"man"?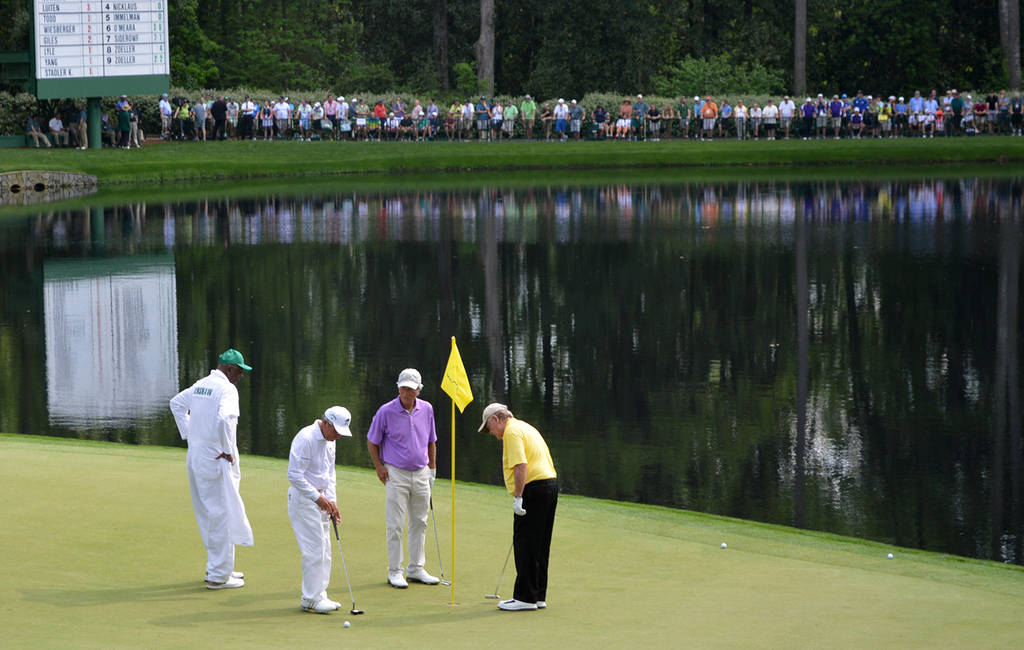
(left=735, top=105, right=744, bottom=136)
